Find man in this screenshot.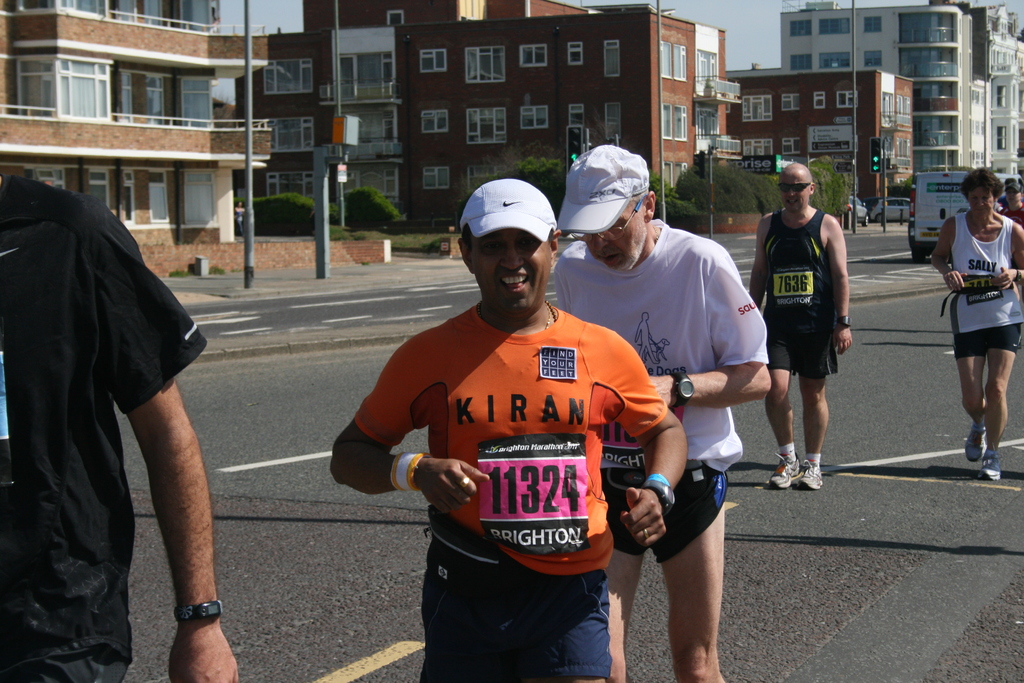
The bounding box for man is Rect(4, 174, 236, 682).
